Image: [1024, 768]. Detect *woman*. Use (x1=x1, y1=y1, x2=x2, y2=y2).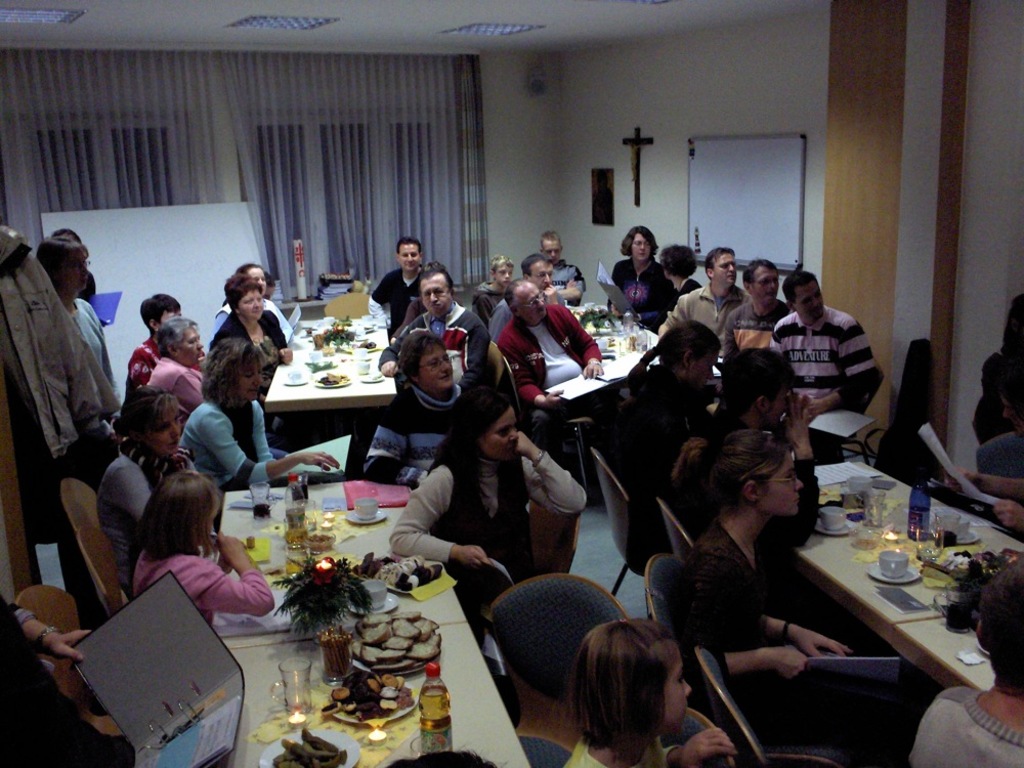
(x1=387, y1=385, x2=588, y2=568).
